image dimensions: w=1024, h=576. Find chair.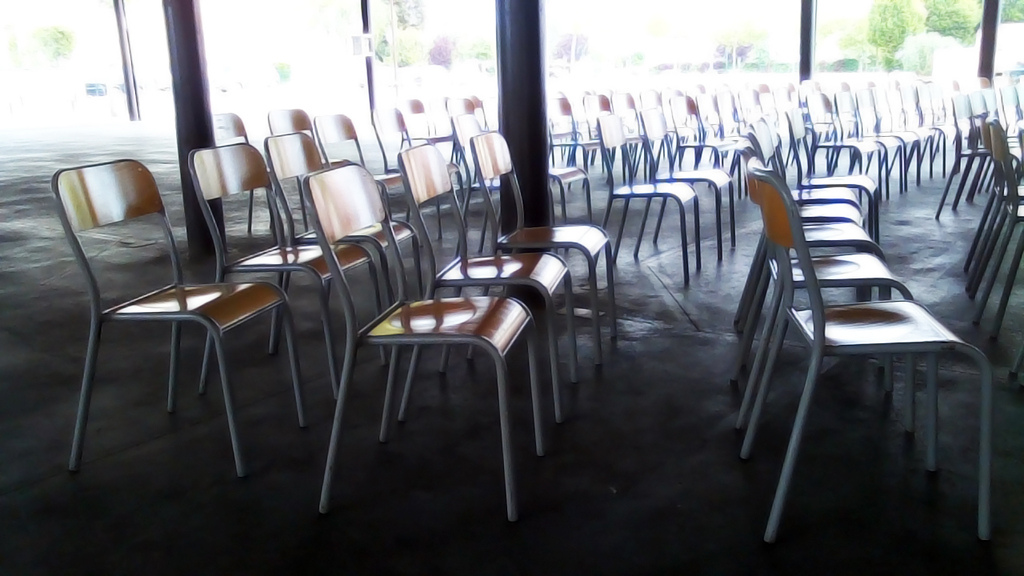
[x1=464, y1=132, x2=621, y2=366].
